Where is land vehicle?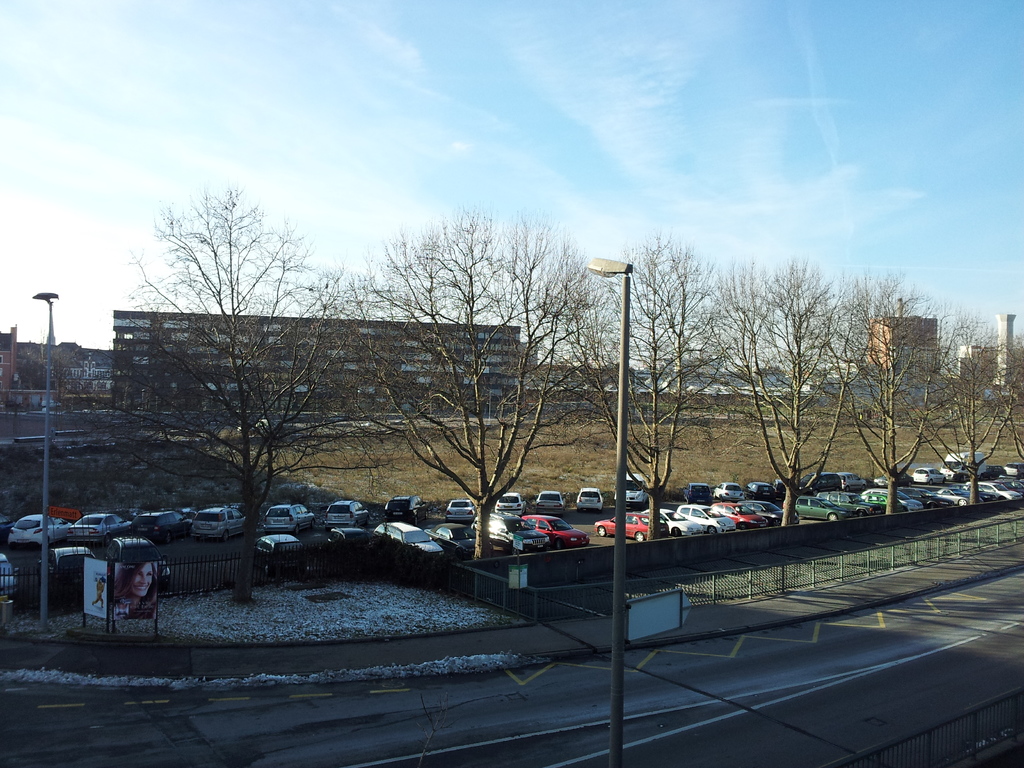
region(380, 520, 440, 551).
